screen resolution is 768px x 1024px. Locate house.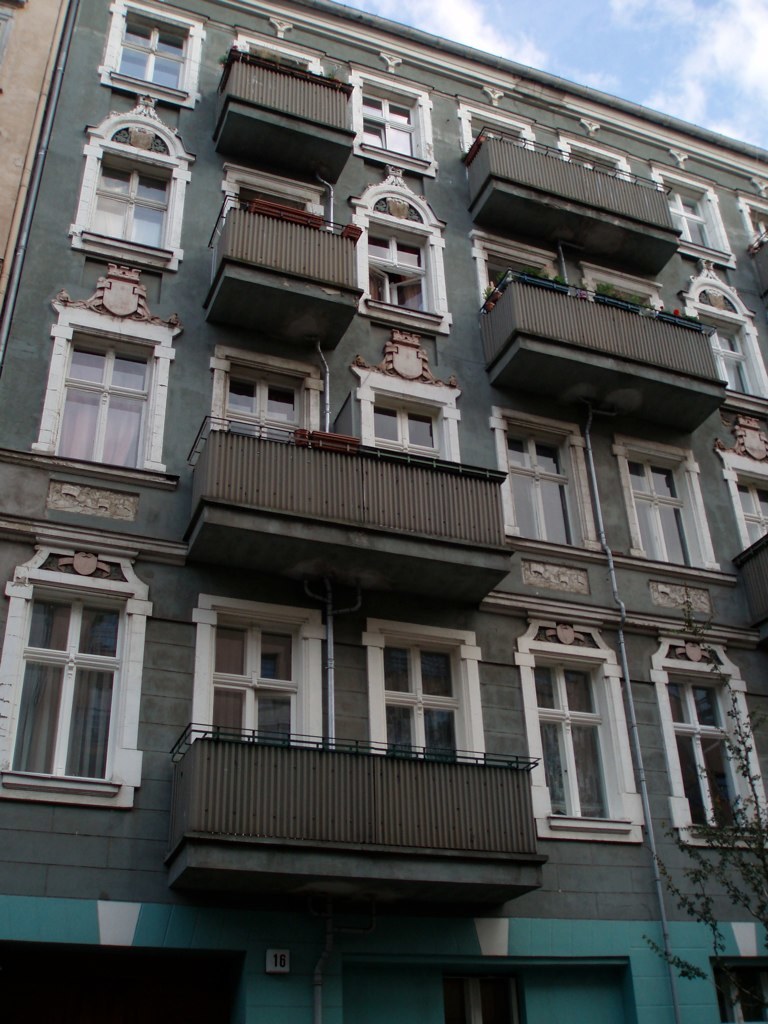
Rect(0, 0, 767, 1023).
